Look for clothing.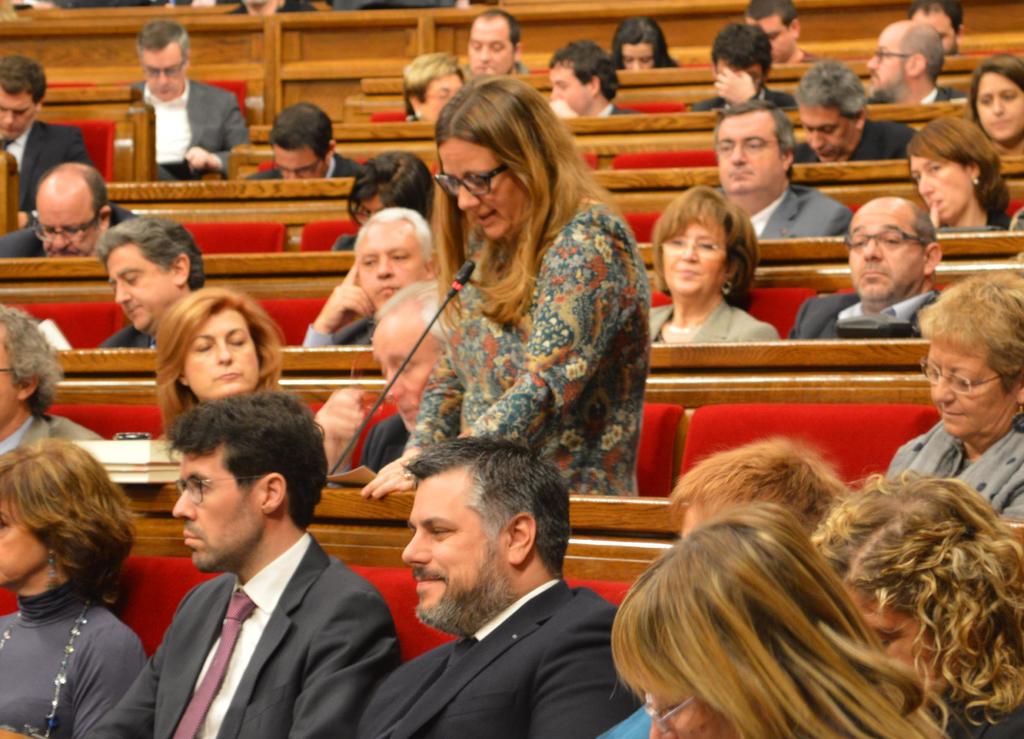
Found: 708,174,852,250.
